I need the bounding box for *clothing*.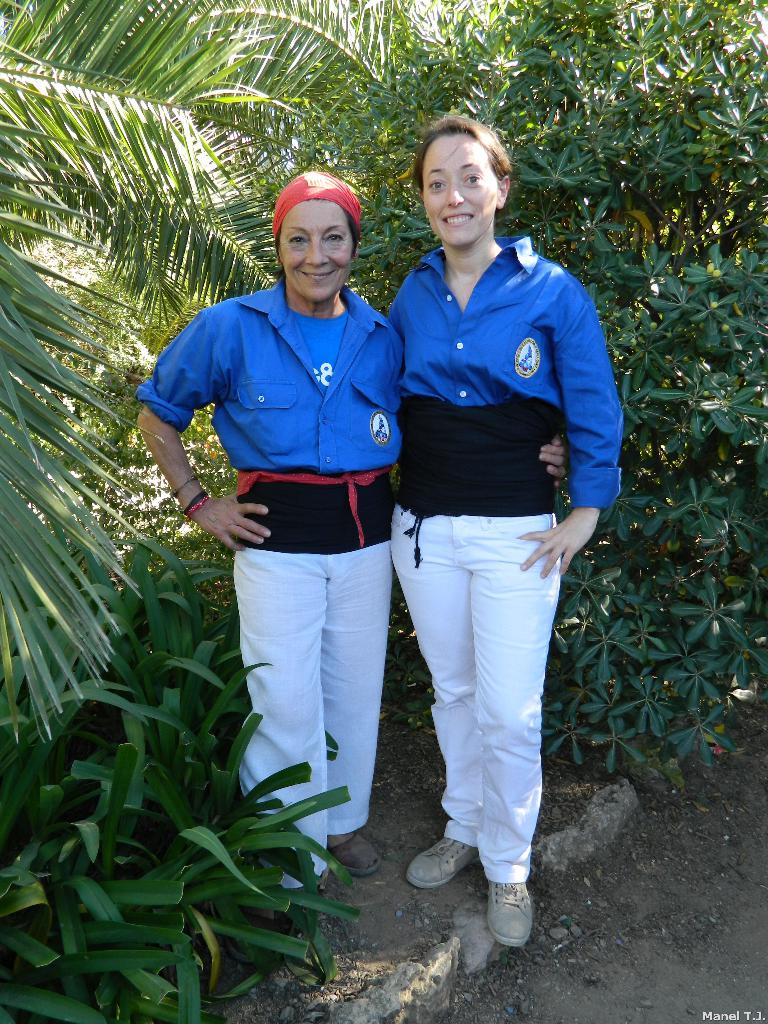
Here it is: left=388, top=225, right=618, bottom=899.
